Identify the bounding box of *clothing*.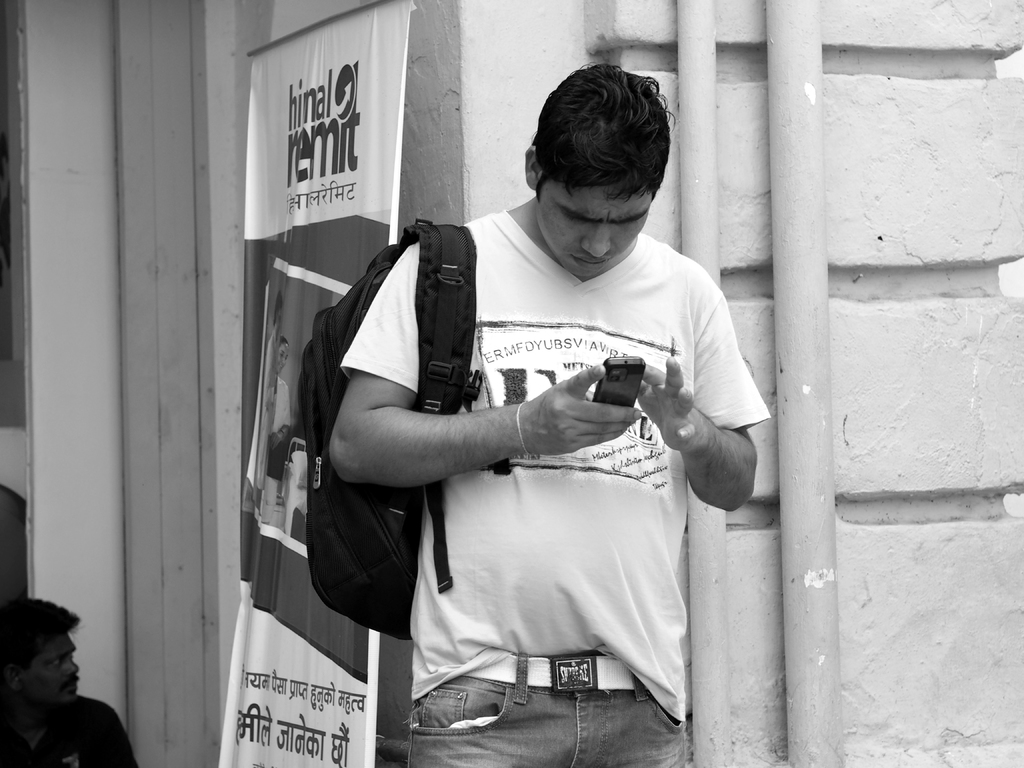
{"x1": 0, "y1": 696, "x2": 140, "y2": 767}.
